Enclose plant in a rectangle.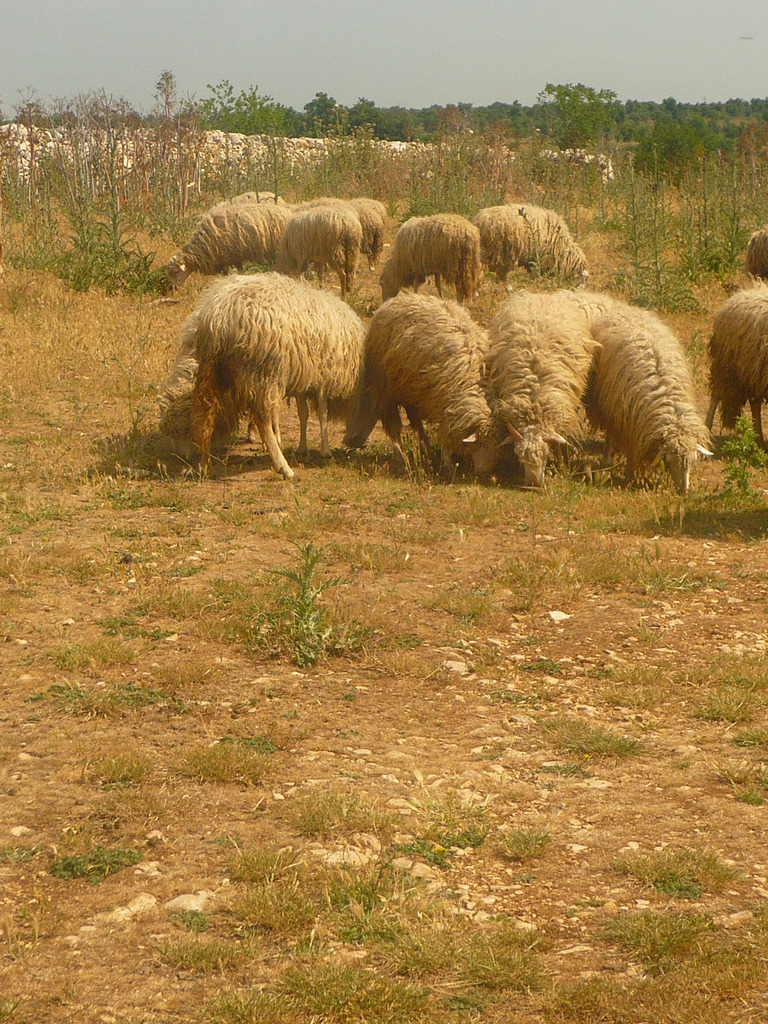
732, 565, 751, 581.
